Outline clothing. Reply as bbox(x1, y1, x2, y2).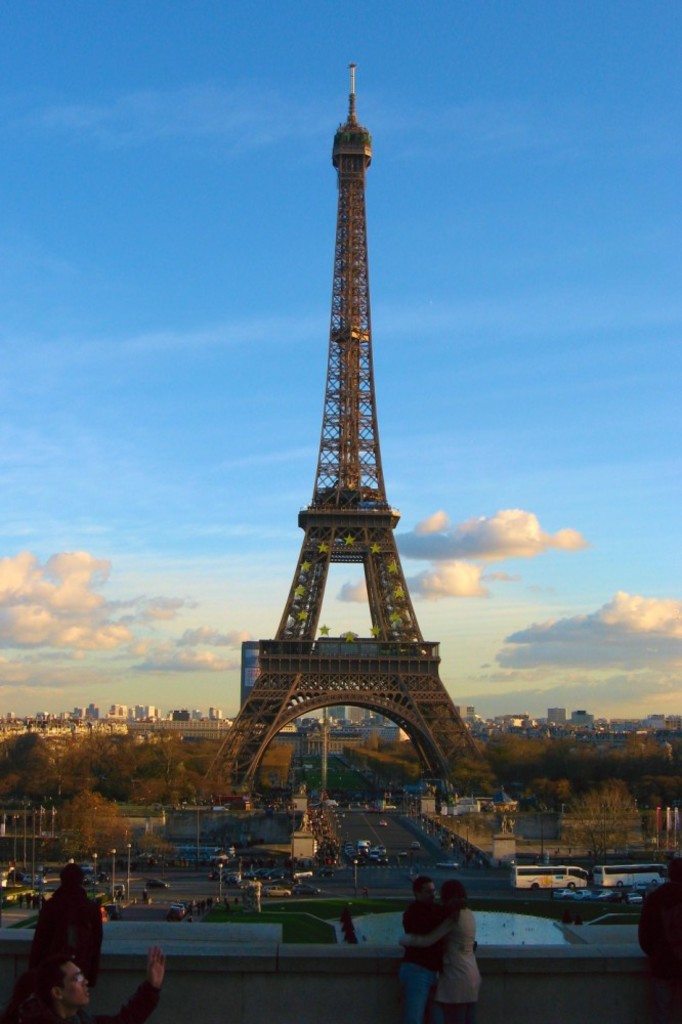
bbox(440, 924, 492, 1004).
